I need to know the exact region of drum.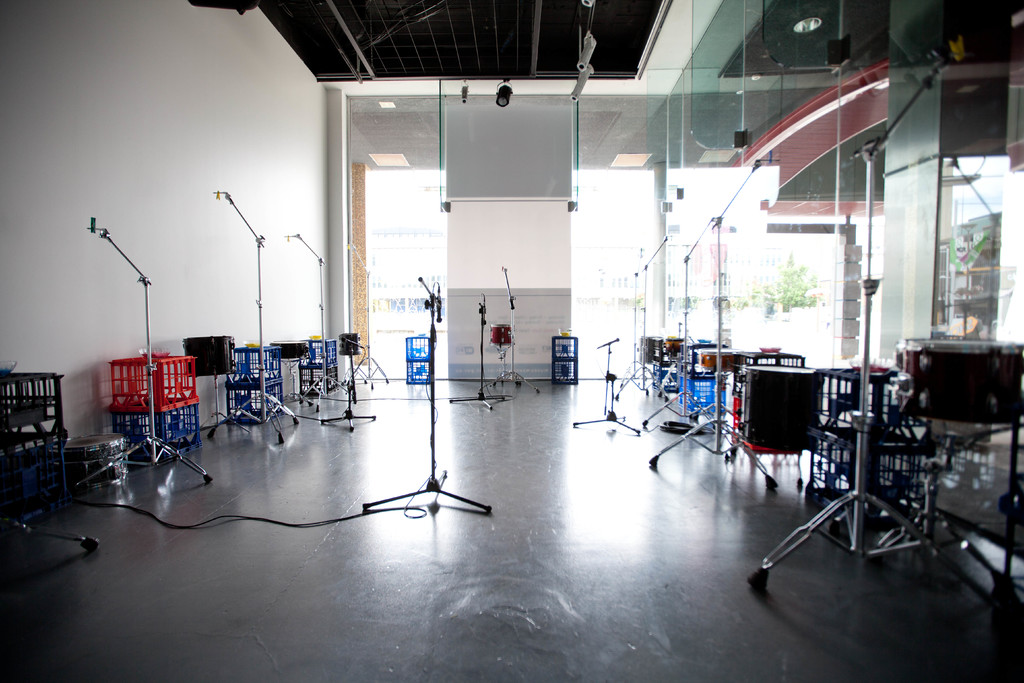
Region: region(698, 350, 739, 372).
